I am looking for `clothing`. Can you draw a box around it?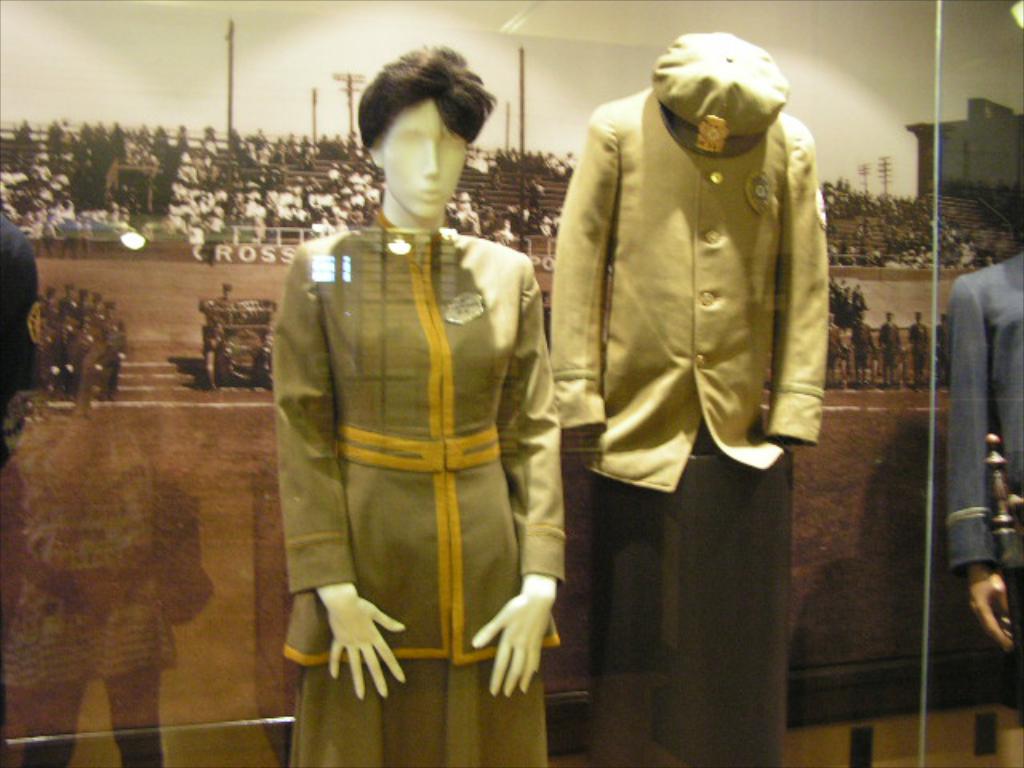
Sure, the bounding box is [left=877, top=323, right=901, bottom=374].
